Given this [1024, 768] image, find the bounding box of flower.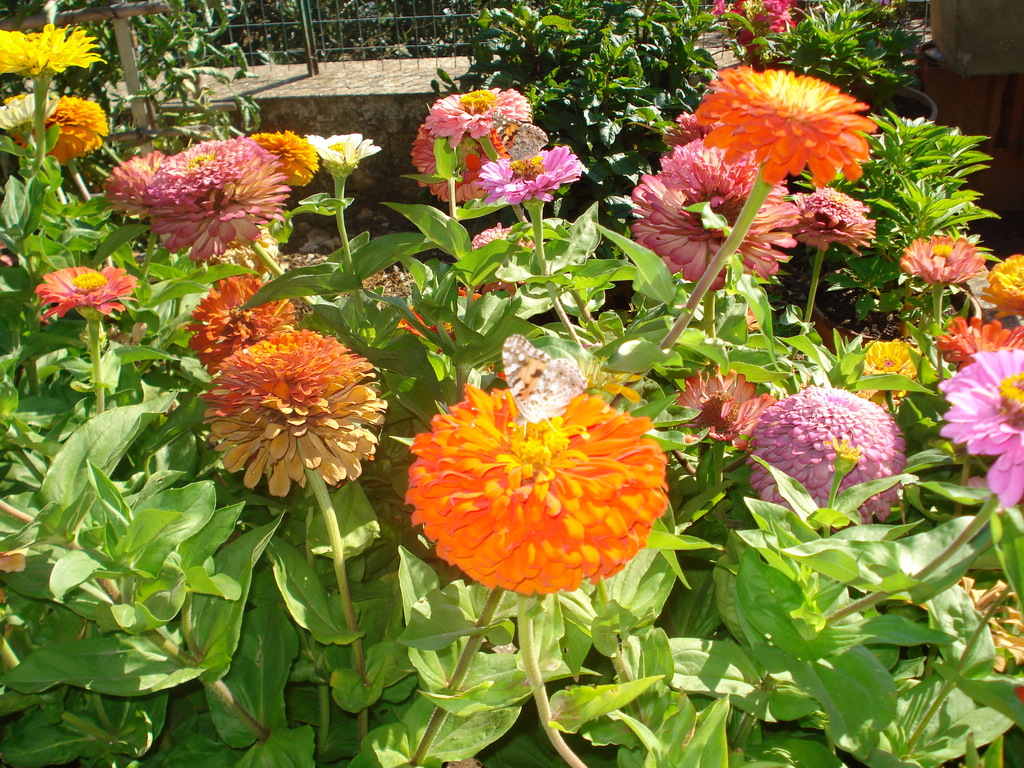
[x1=392, y1=369, x2=680, y2=597].
